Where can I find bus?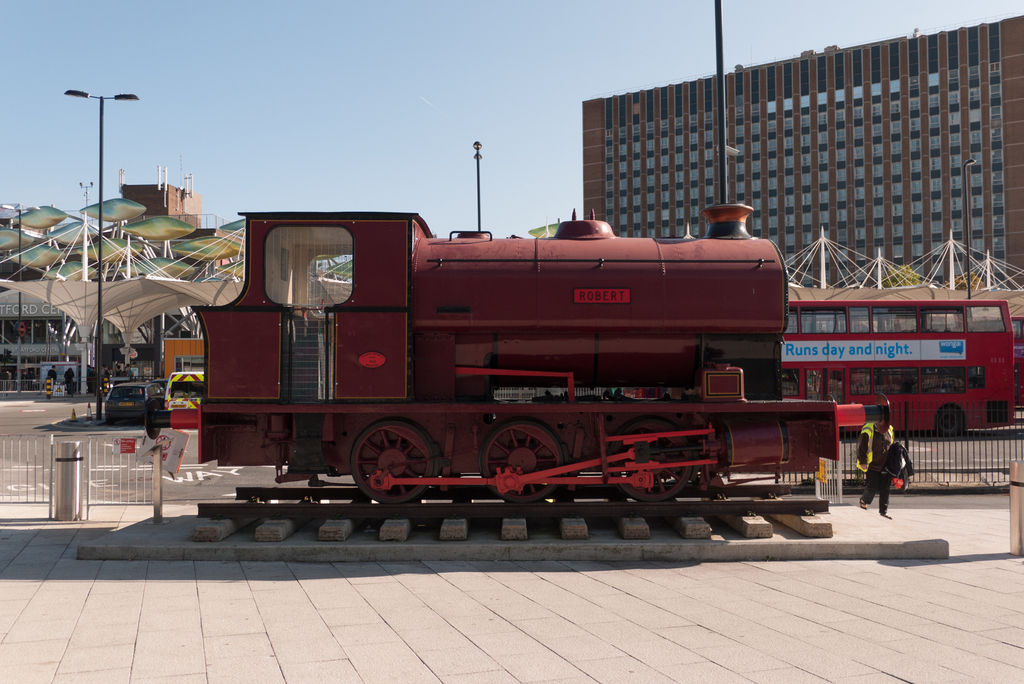
You can find it at region(1009, 313, 1023, 406).
